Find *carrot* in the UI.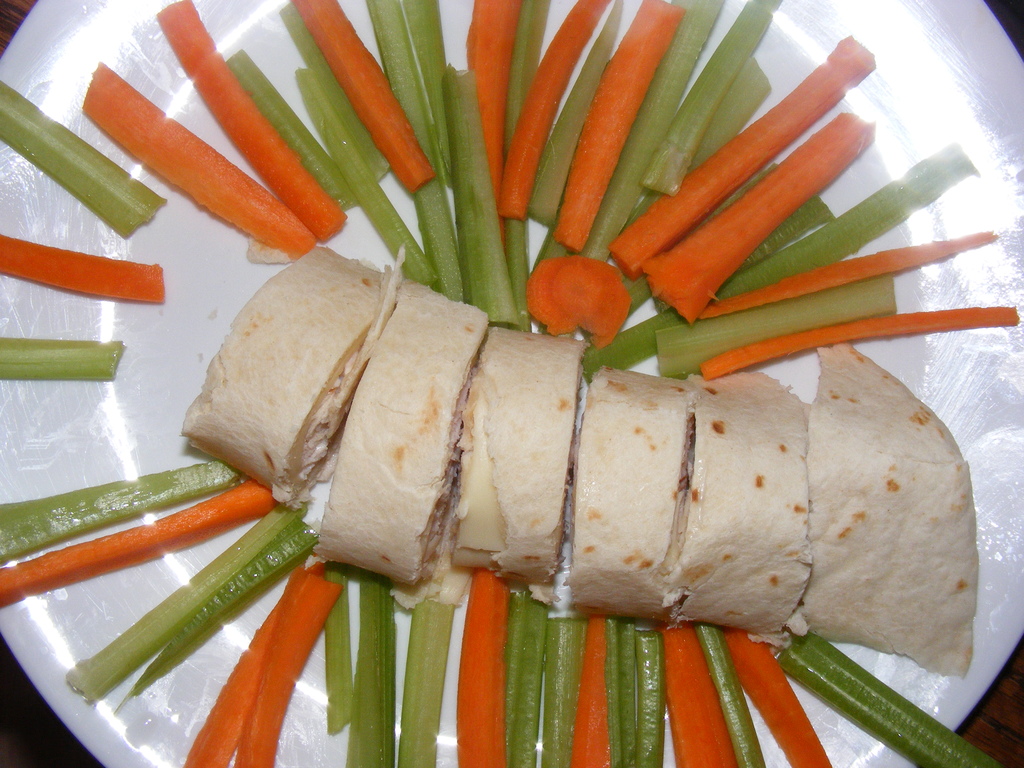
UI element at x1=659 y1=623 x2=741 y2=767.
